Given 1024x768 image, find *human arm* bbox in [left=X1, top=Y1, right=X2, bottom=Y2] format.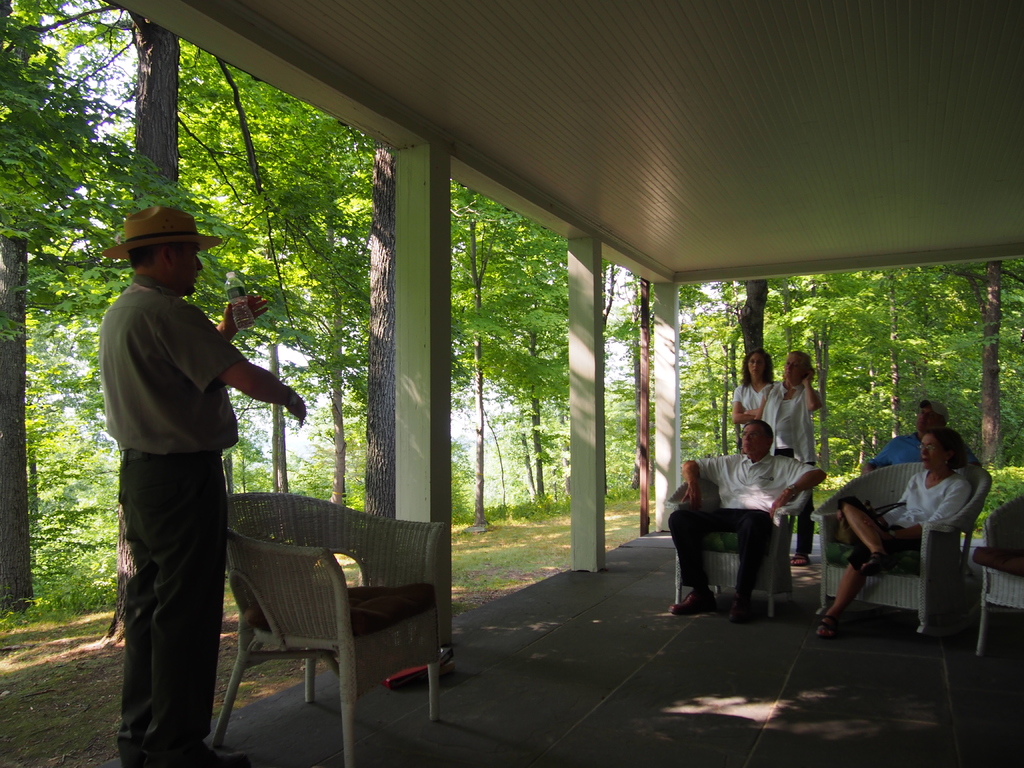
[left=892, top=467, right=920, bottom=499].
